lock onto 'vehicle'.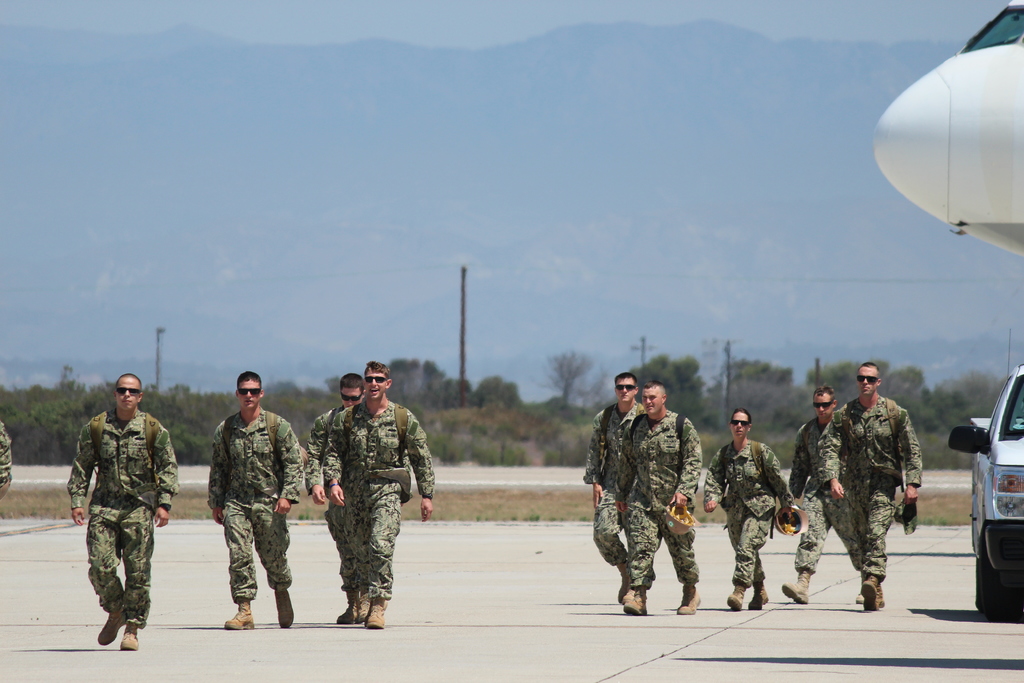
Locked: 862, 1, 1023, 253.
